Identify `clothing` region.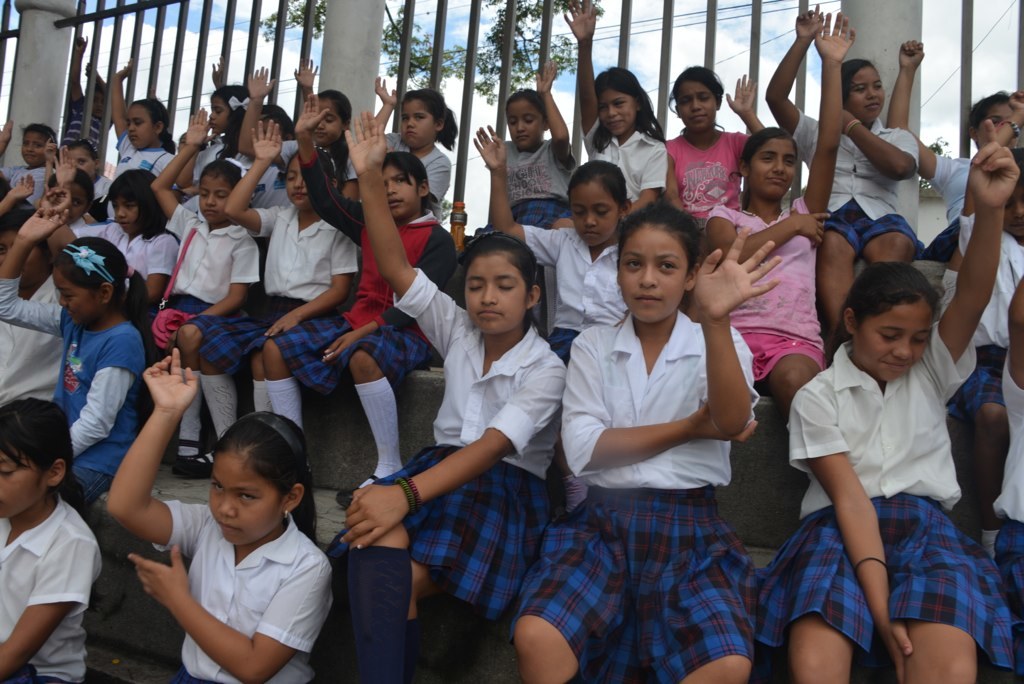
Region: locate(704, 191, 828, 385).
